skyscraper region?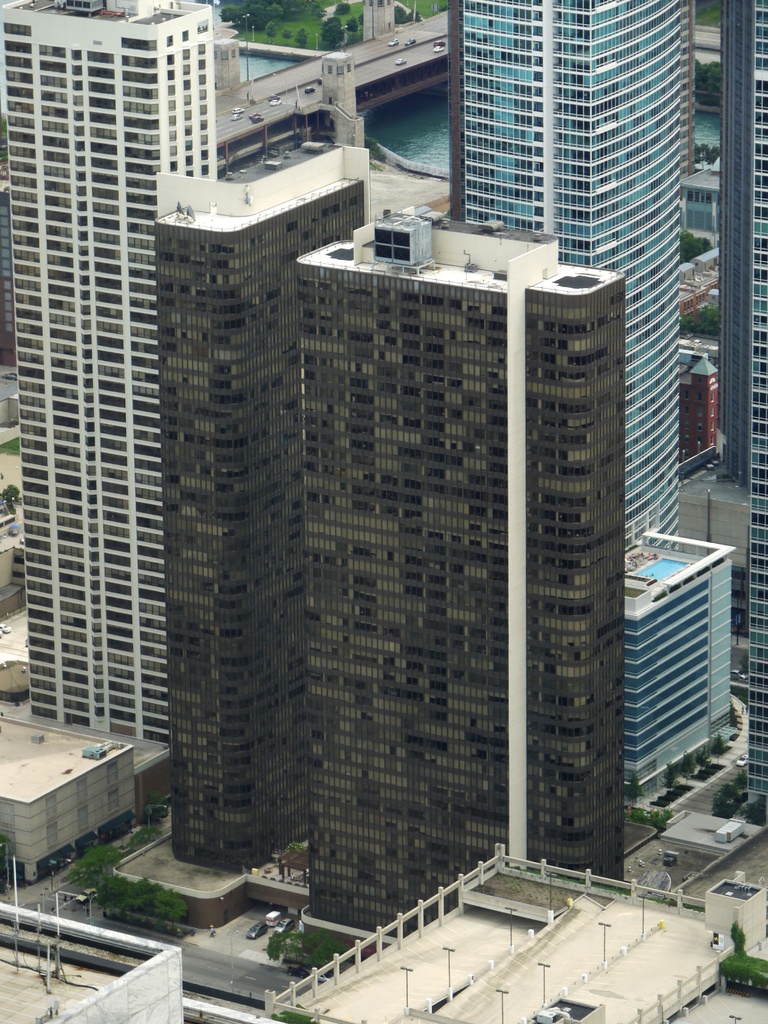
bbox=(276, 189, 659, 962)
